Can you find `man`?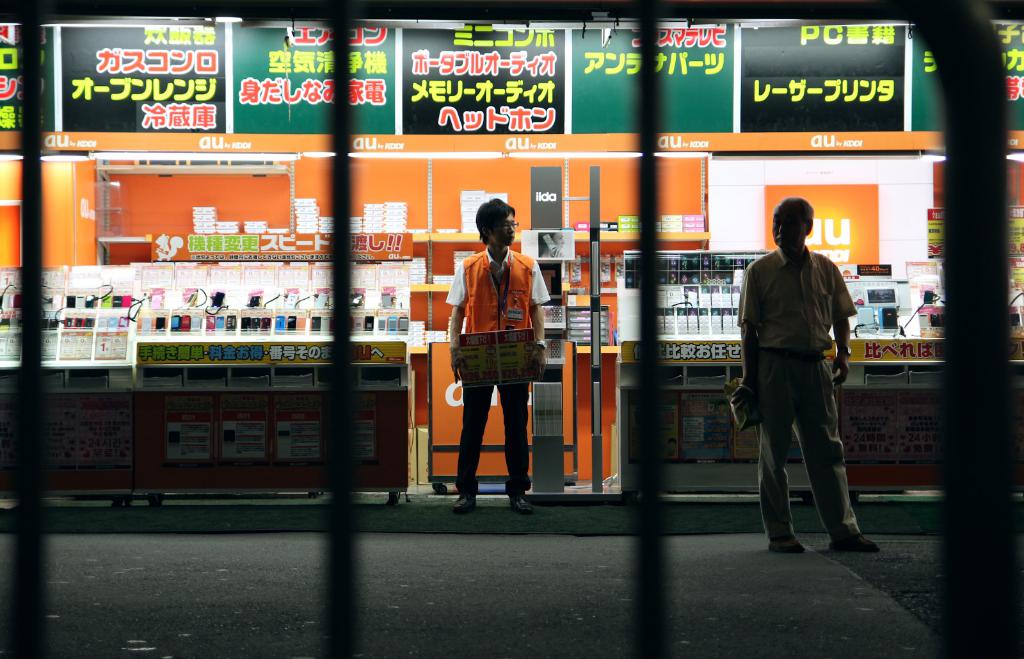
Yes, bounding box: (left=728, top=186, right=881, bottom=553).
